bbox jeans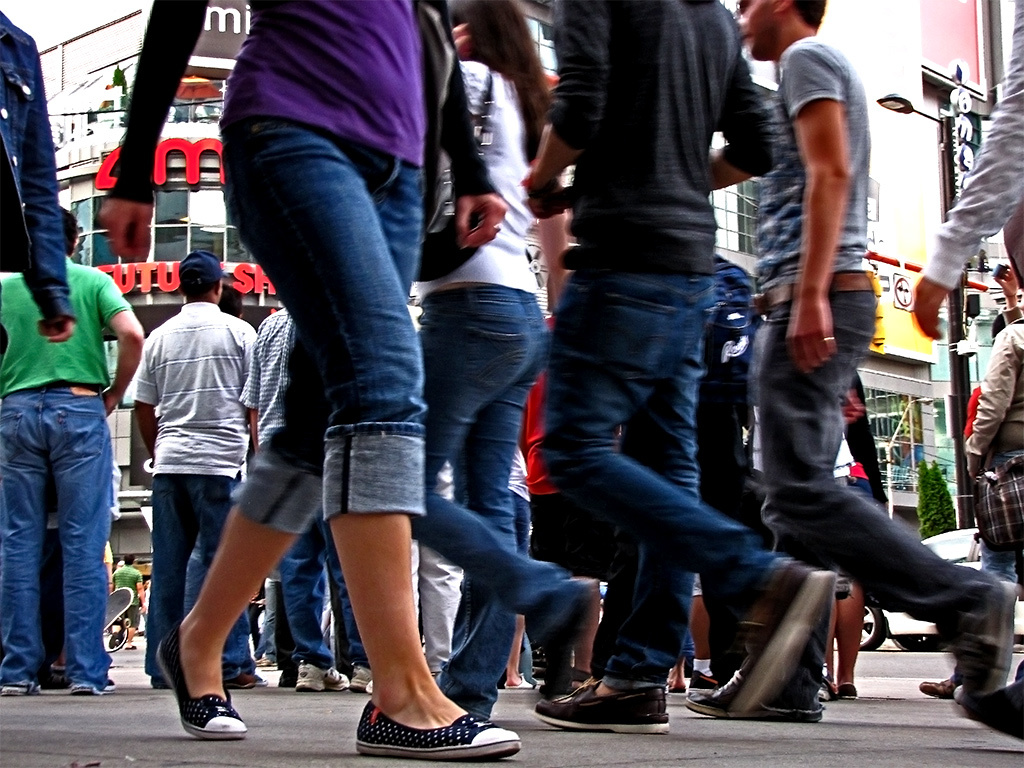
710, 269, 754, 680
